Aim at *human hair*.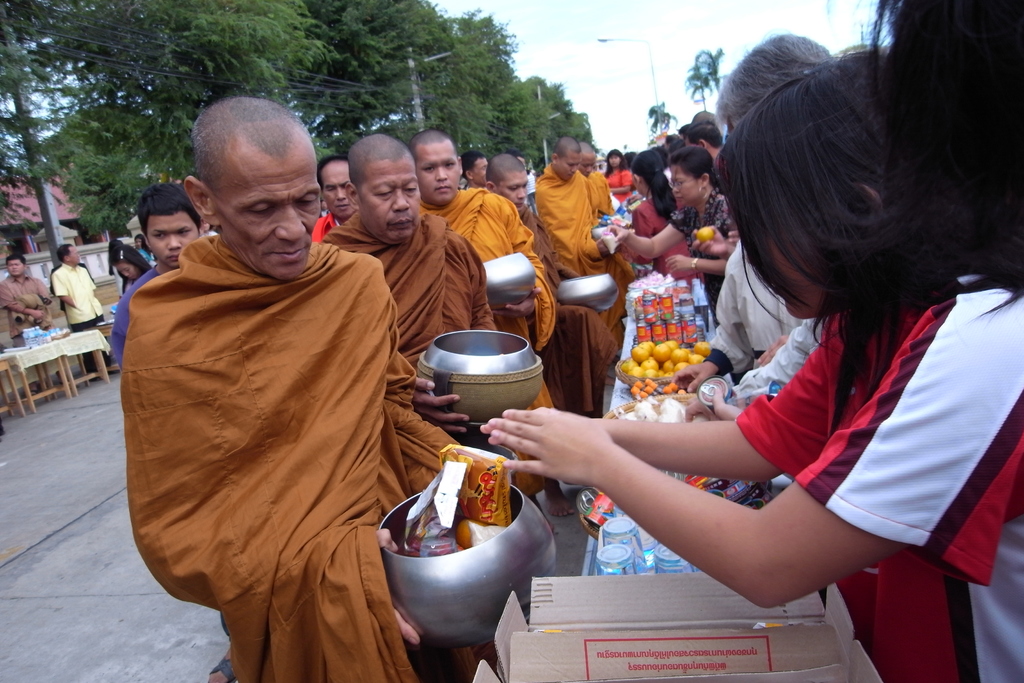
Aimed at locate(686, 121, 723, 156).
